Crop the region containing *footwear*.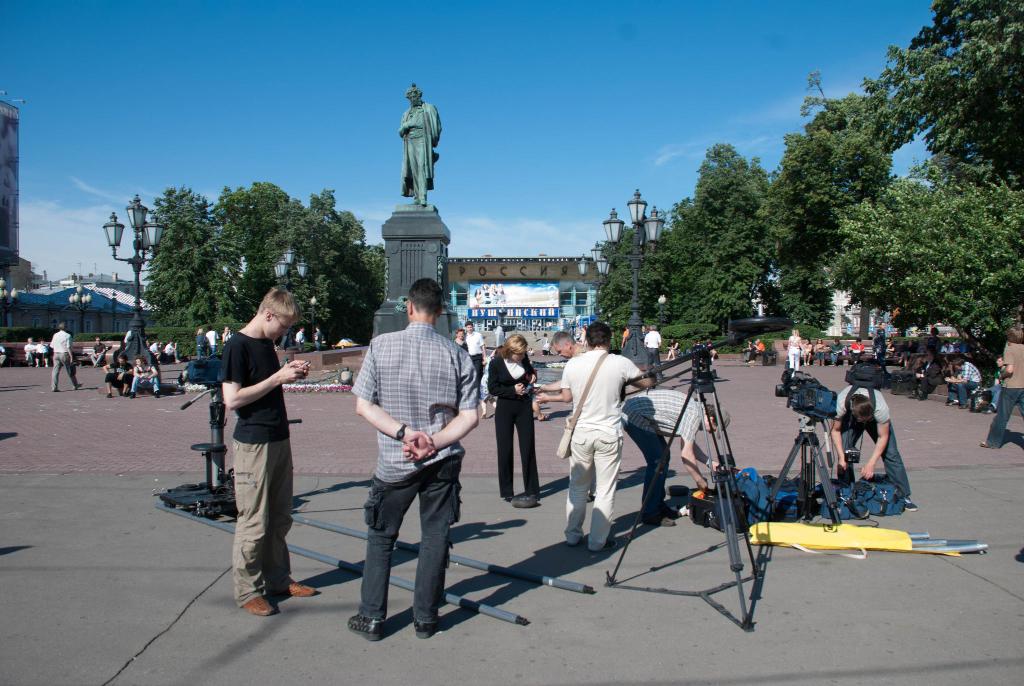
Crop region: <bbox>906, 499, 916, 512</bbox>.
